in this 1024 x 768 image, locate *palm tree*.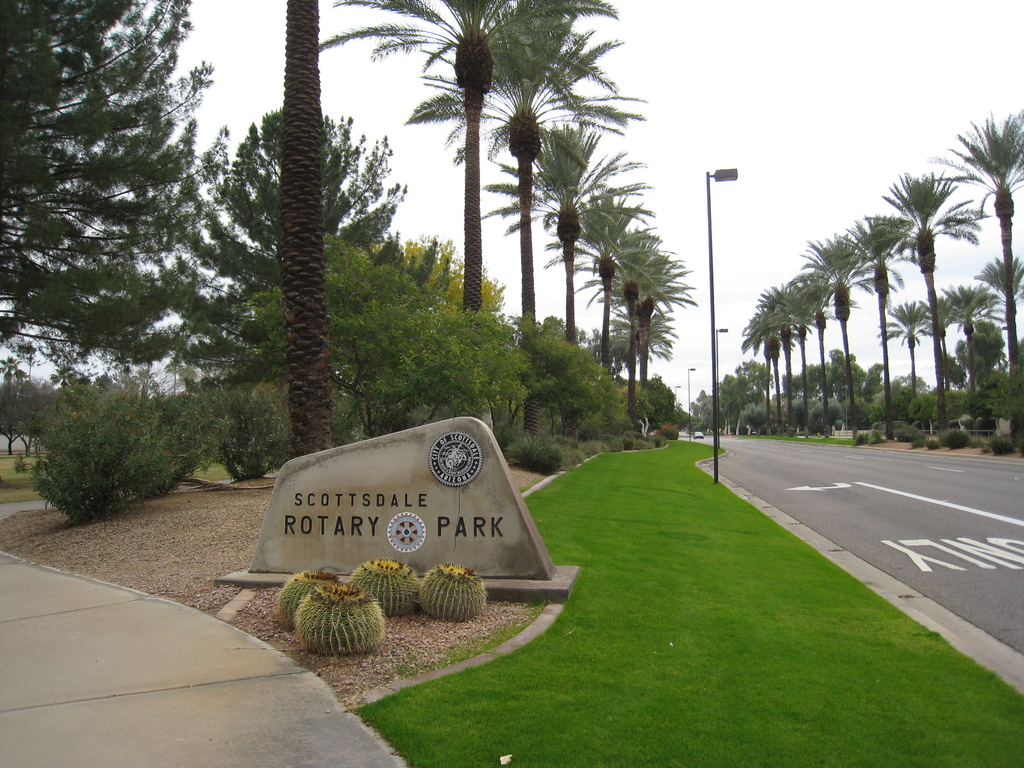
Bounding box: (x1=876, y1=163, x2=993, y2=434).
